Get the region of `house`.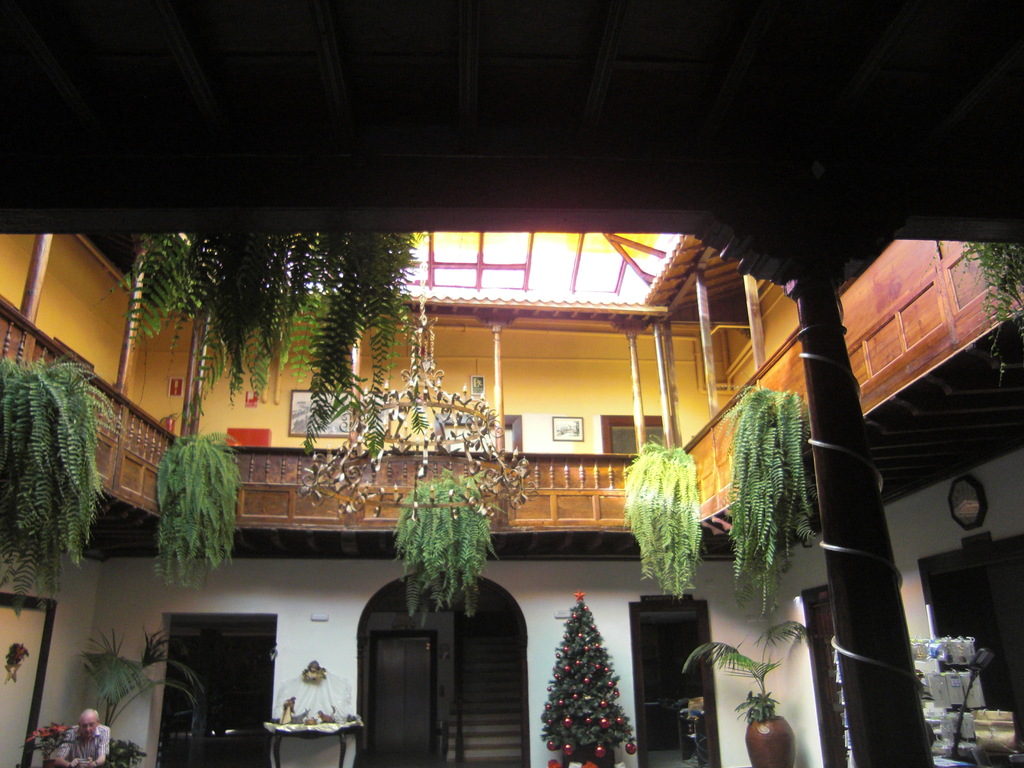
locate(0, 227, 1023, 767).
